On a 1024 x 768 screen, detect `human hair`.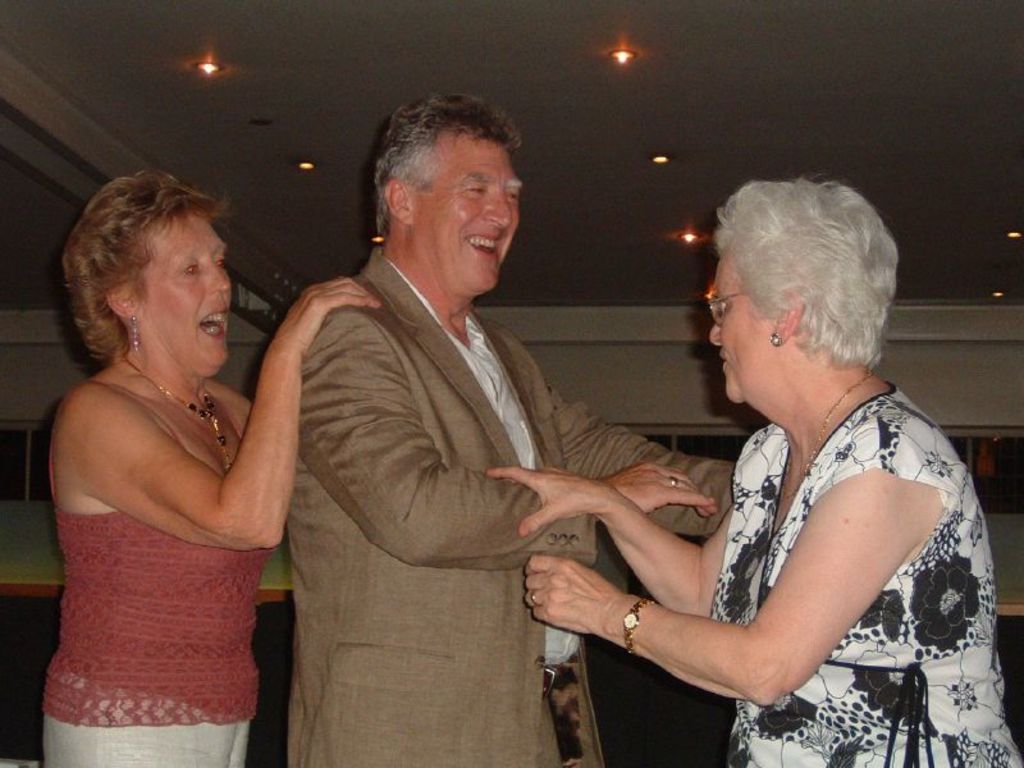
[710,178,901,369].
